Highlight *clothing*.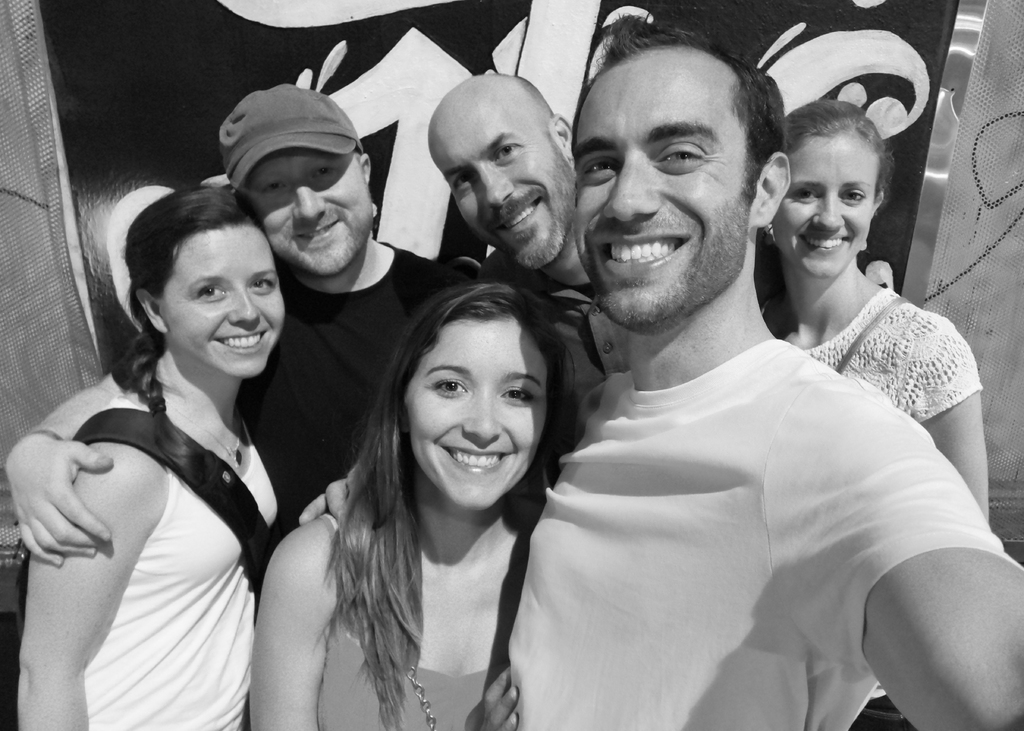
Highlighted region: [x1=319, y1=519, x2=527, y2=730].
